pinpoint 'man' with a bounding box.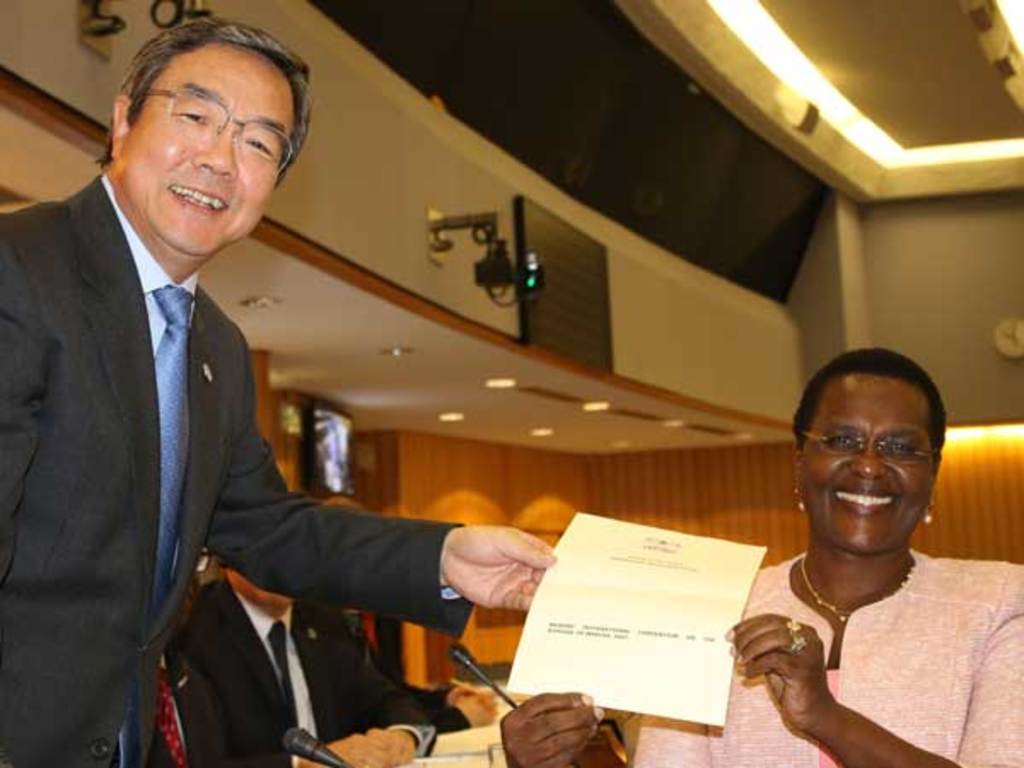
region(67, 43, 543, 767).
